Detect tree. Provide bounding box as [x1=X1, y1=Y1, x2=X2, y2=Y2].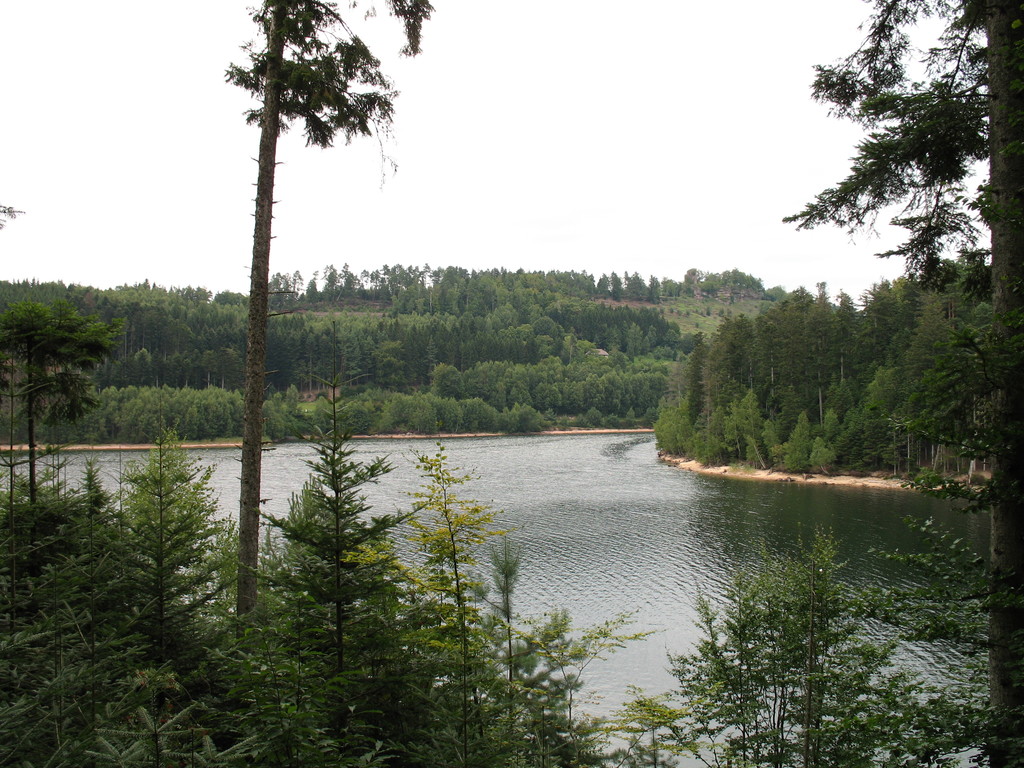
[x1=644, y1=518, x2=1000, y2=767].
